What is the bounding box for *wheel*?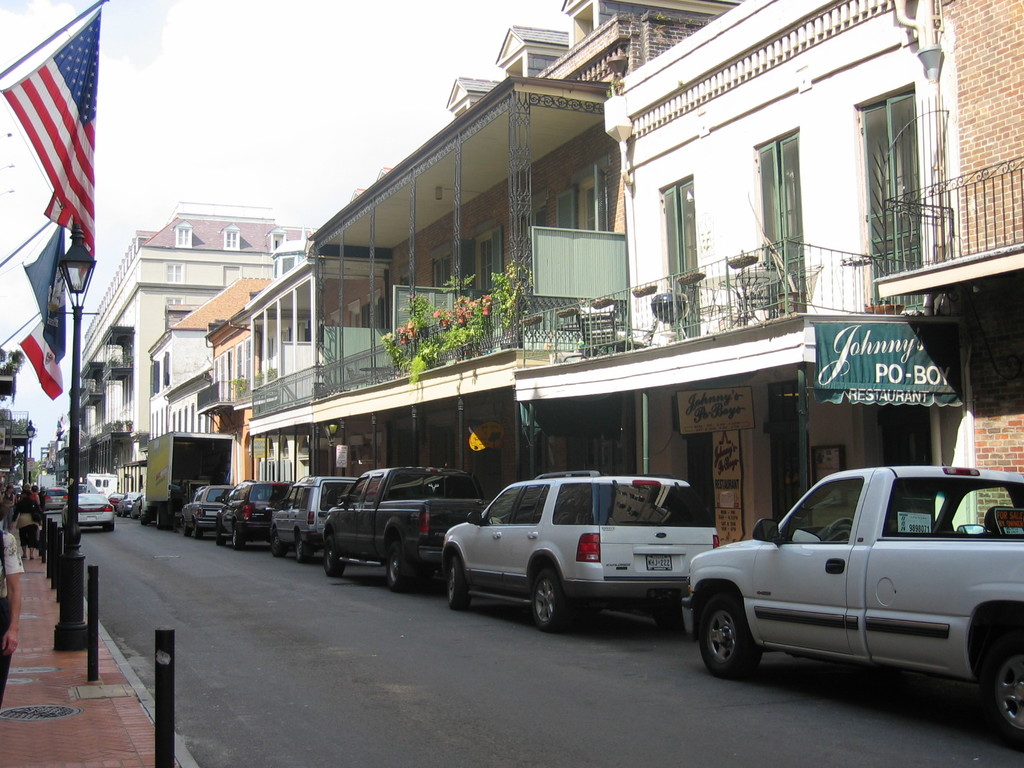
<box>702,595,763,682</box>.
